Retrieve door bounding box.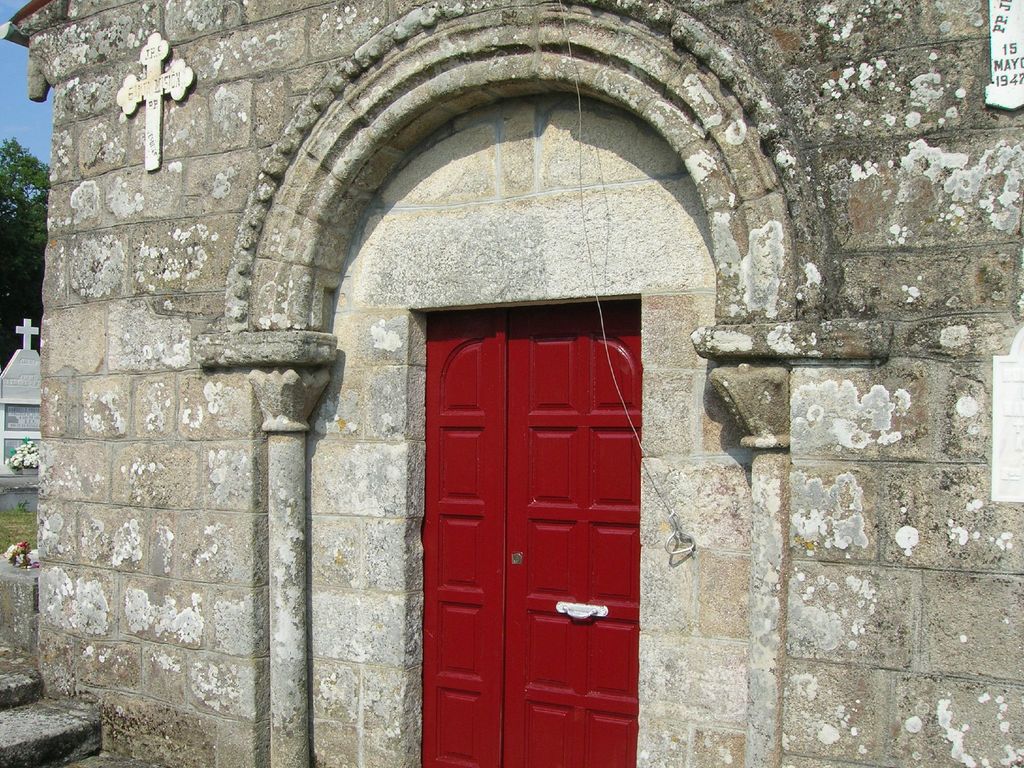
Bounding box: <bbox>405, 307, 643, 743</bbox>.
